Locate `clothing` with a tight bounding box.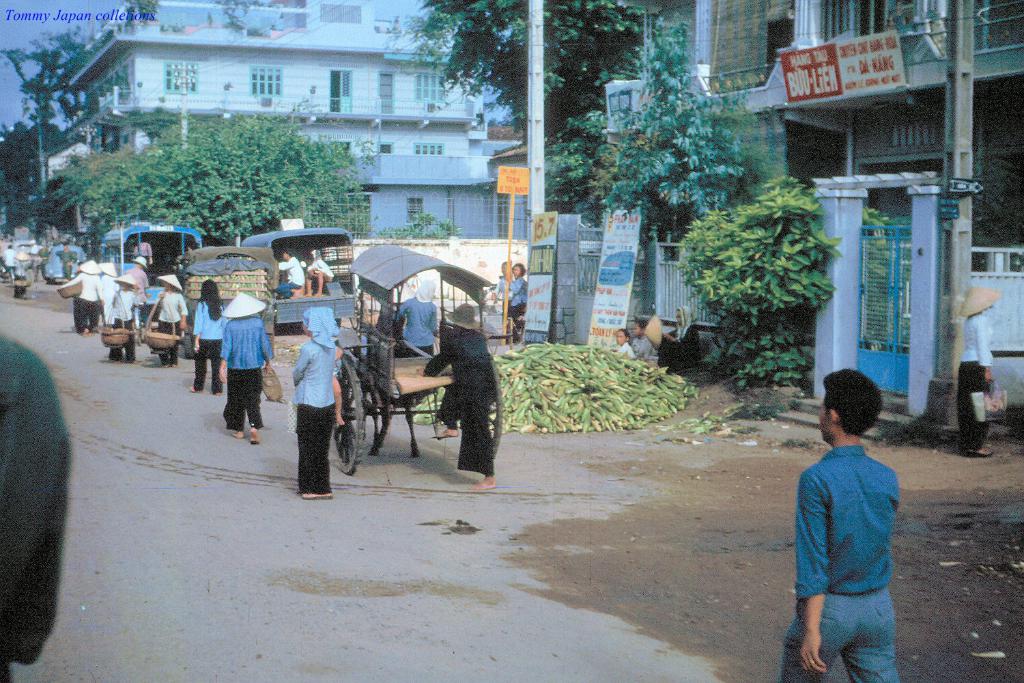
box(221, 316, 275, 428).
